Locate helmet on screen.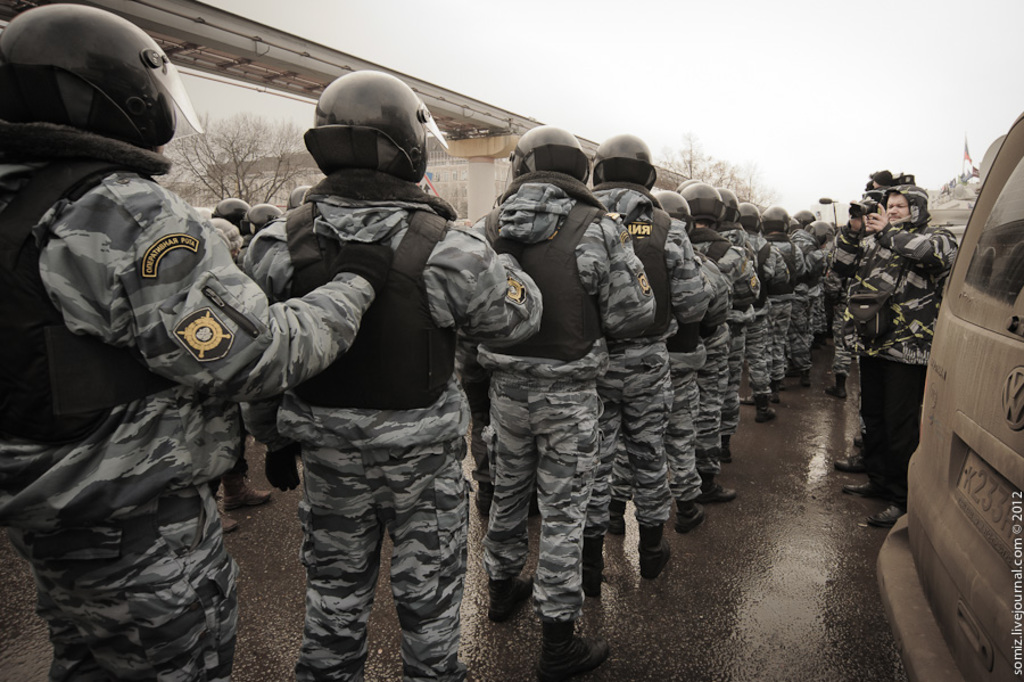
On screen at 713:187:740:222.
